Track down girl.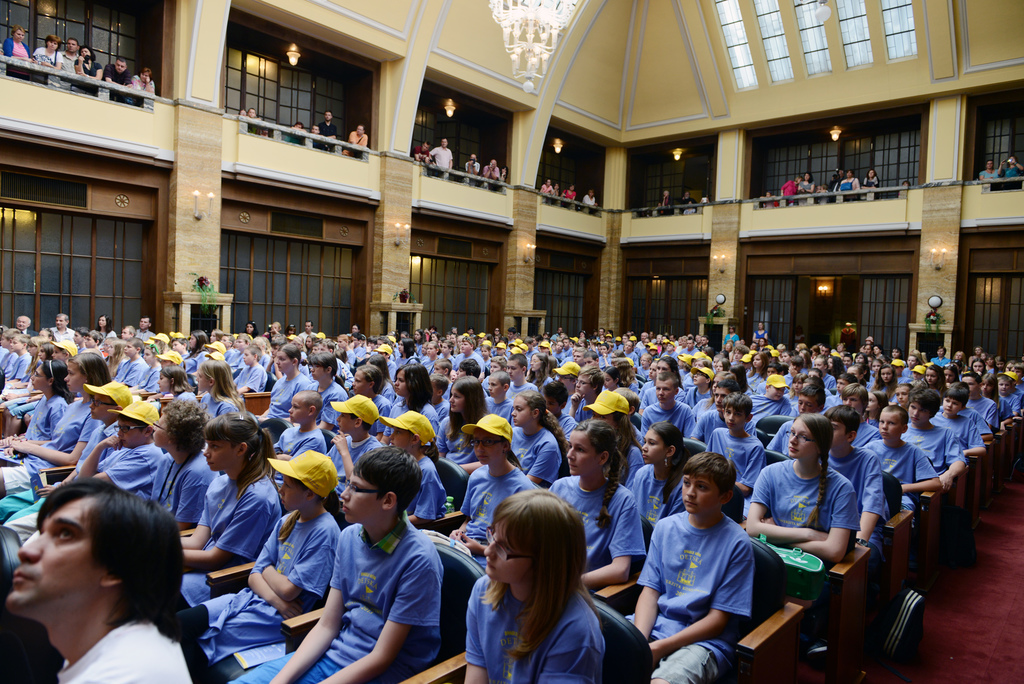
Tracked to 127:341:163:400.
